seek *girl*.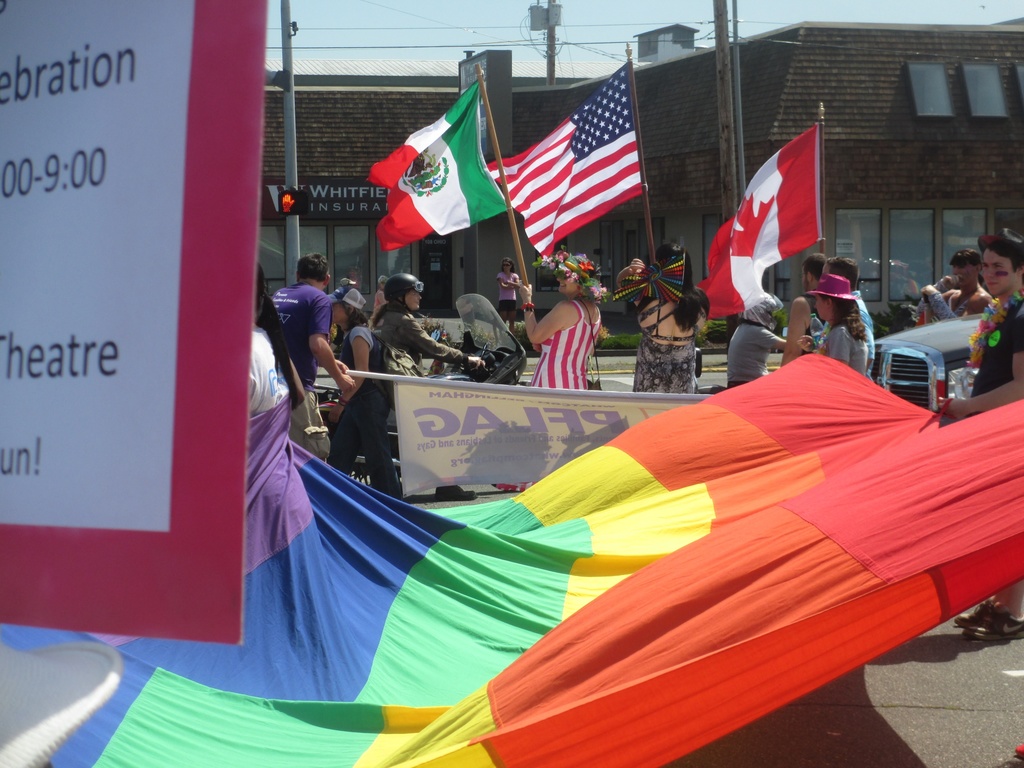
232,280,298,414.
